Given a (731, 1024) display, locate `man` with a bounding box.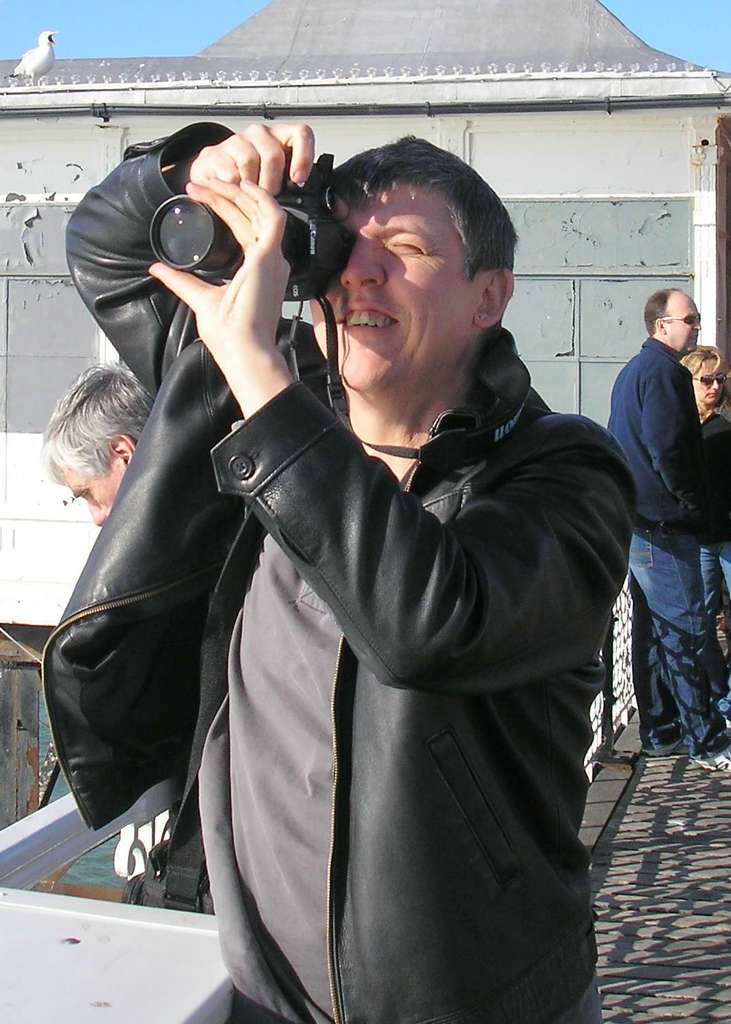
Located: (36, 356, 152, 529).
